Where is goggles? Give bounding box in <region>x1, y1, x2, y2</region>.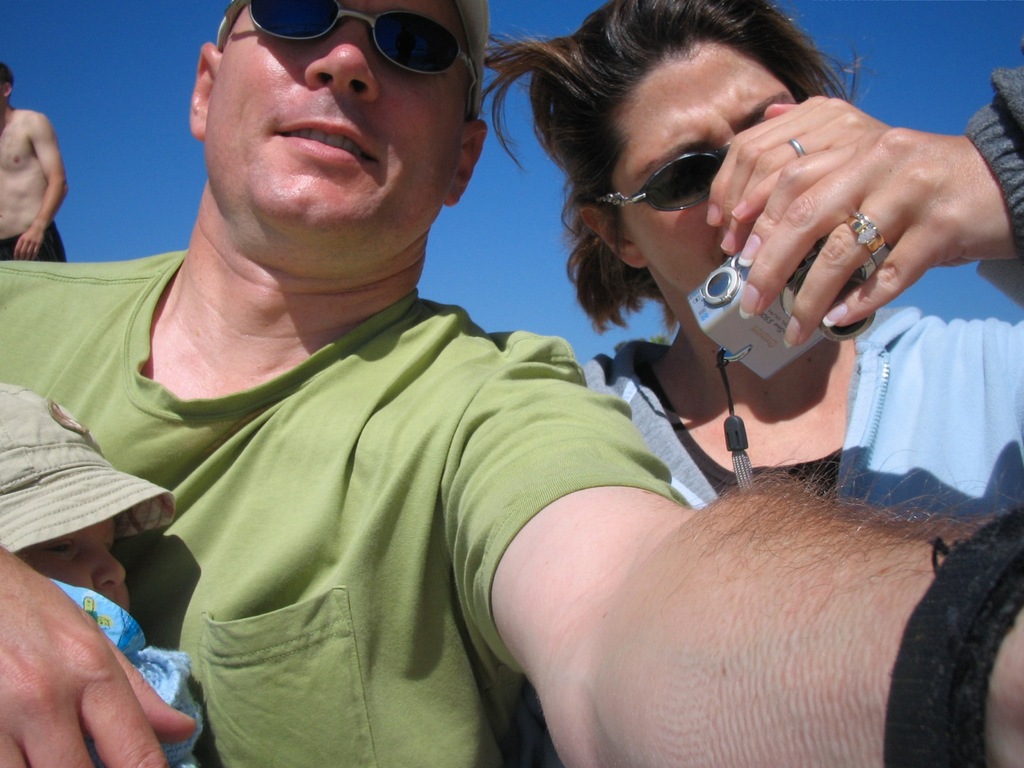
<region>216, 1, 473, 120</region>.
